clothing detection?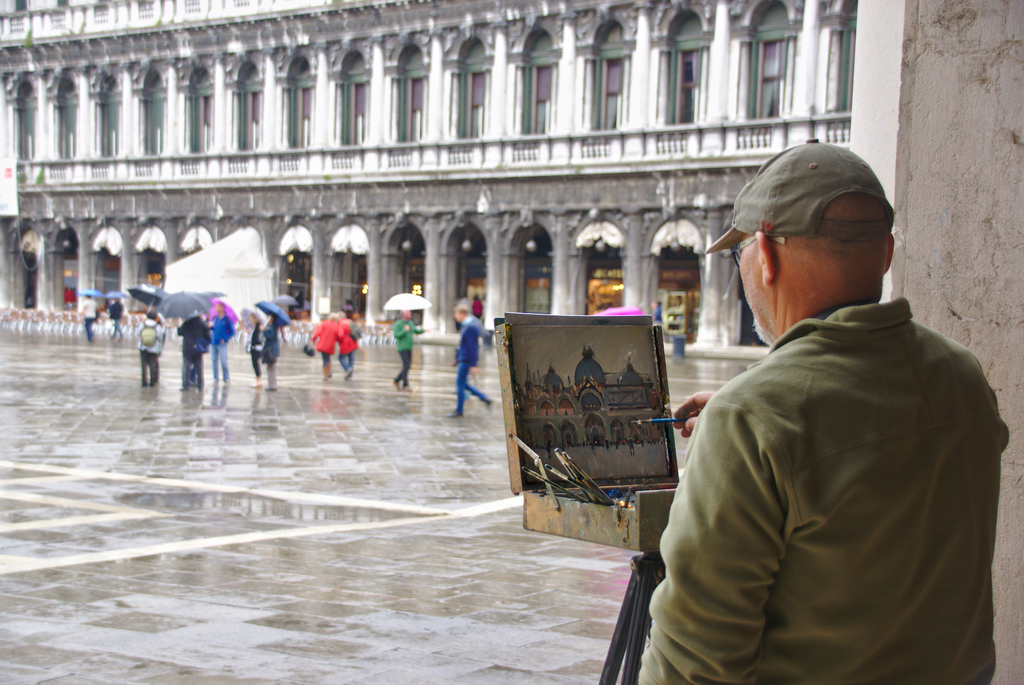
[x1=262, y1=323, x2=282, y2=367]
